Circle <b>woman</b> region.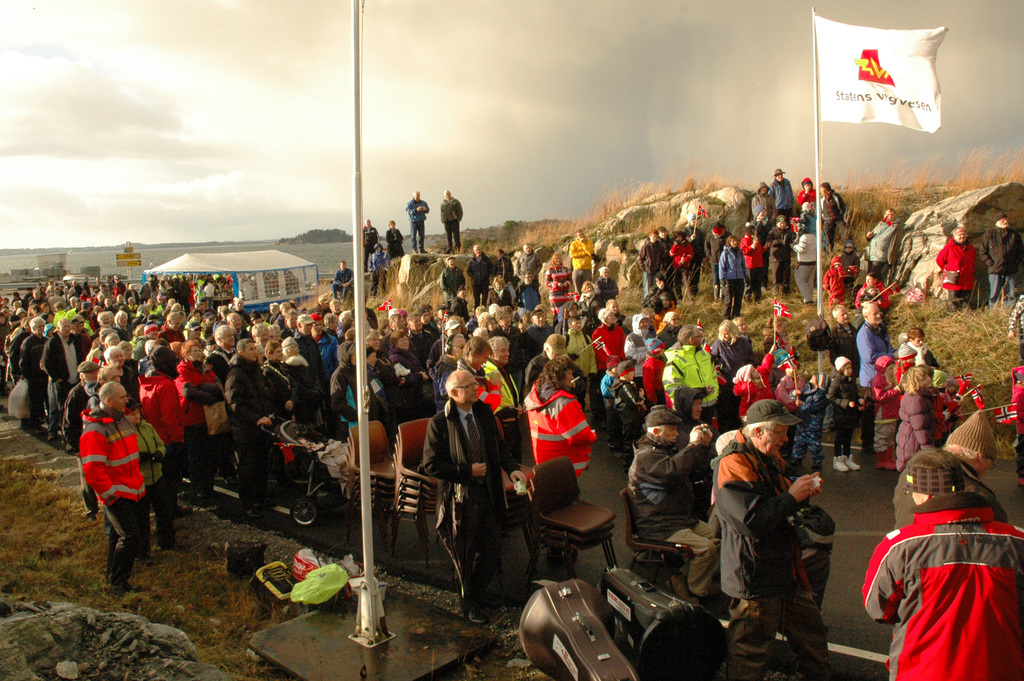
Region: 712, 322, 752, 432.
